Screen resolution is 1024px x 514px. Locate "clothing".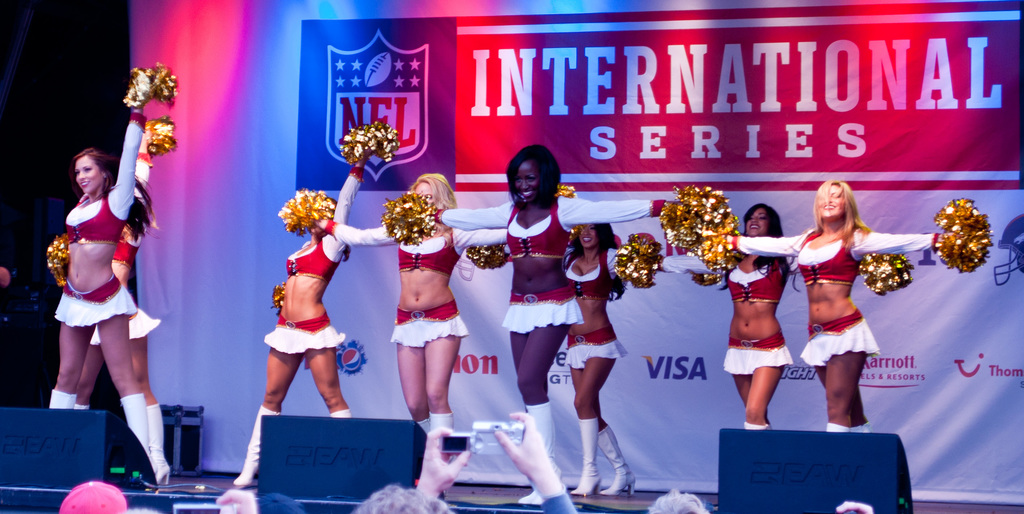
BBox(328, 213, 513, 277).
